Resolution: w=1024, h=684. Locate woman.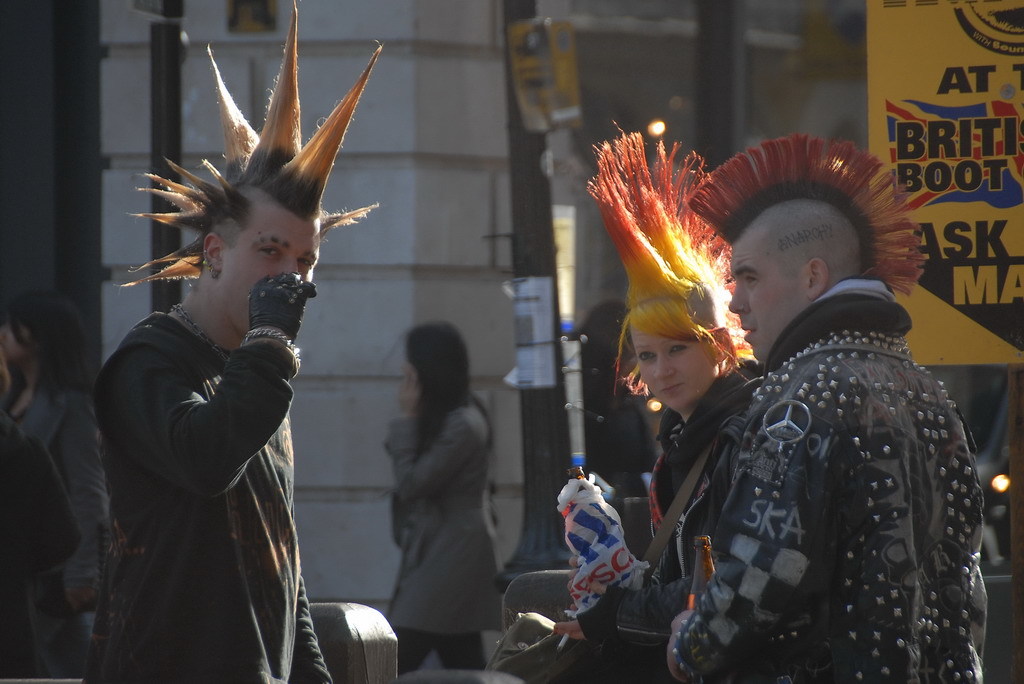
BBox(0, 294, 102, 683).
